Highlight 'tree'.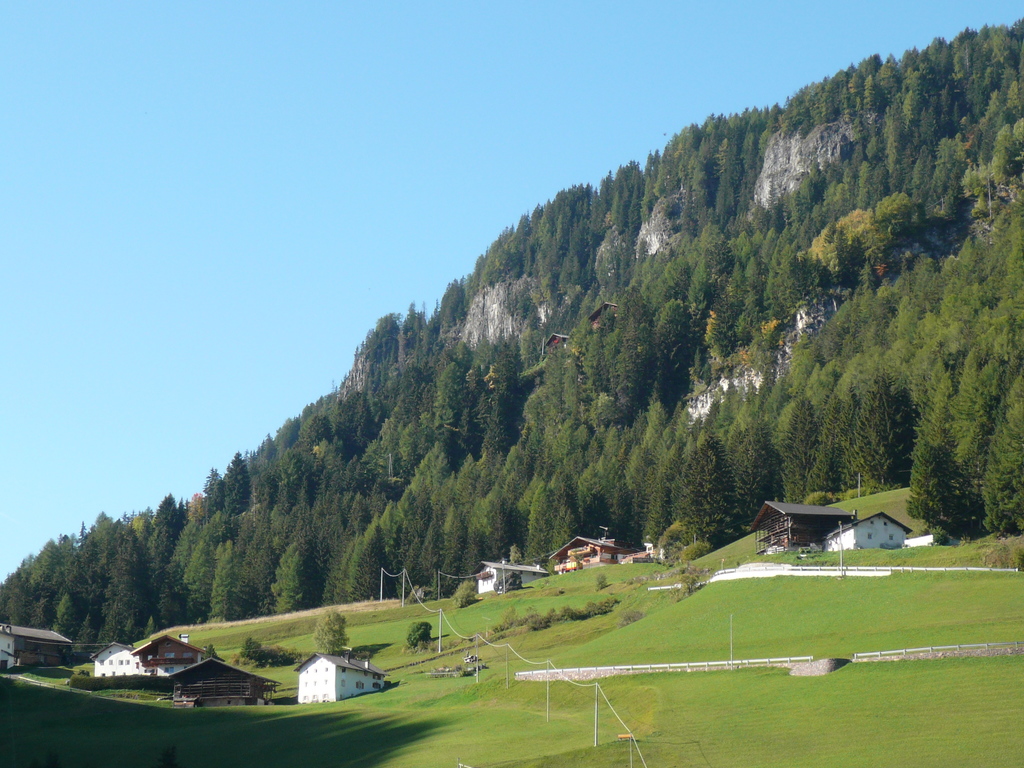
Highlighted region: [457, 490, 521, 582].
